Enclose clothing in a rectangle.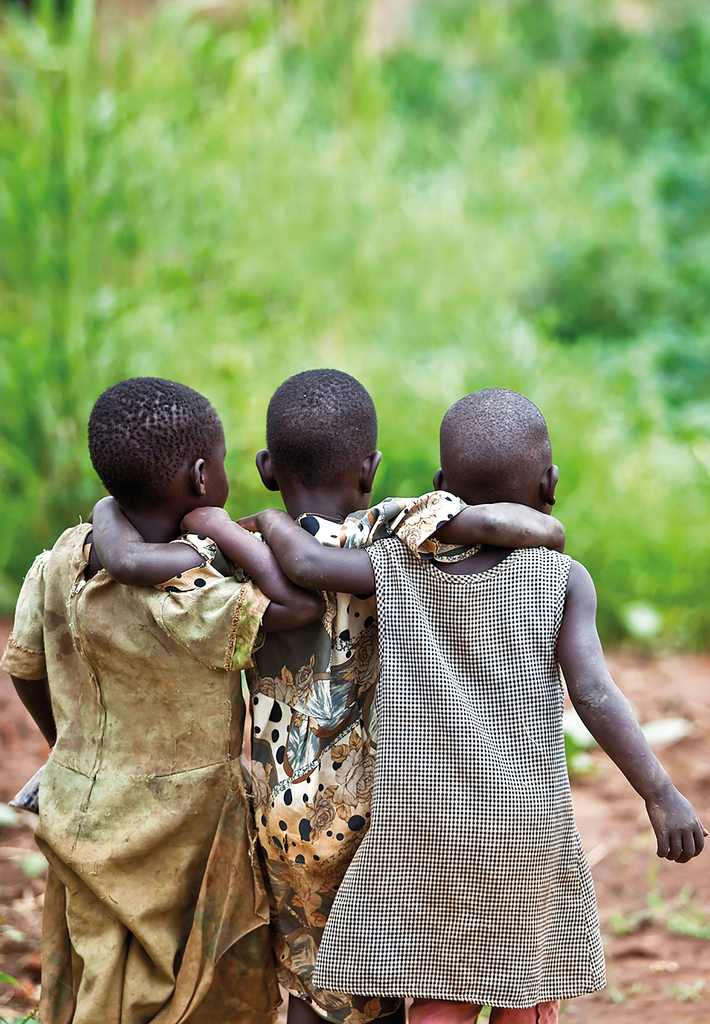
[0,518,273,1023].
